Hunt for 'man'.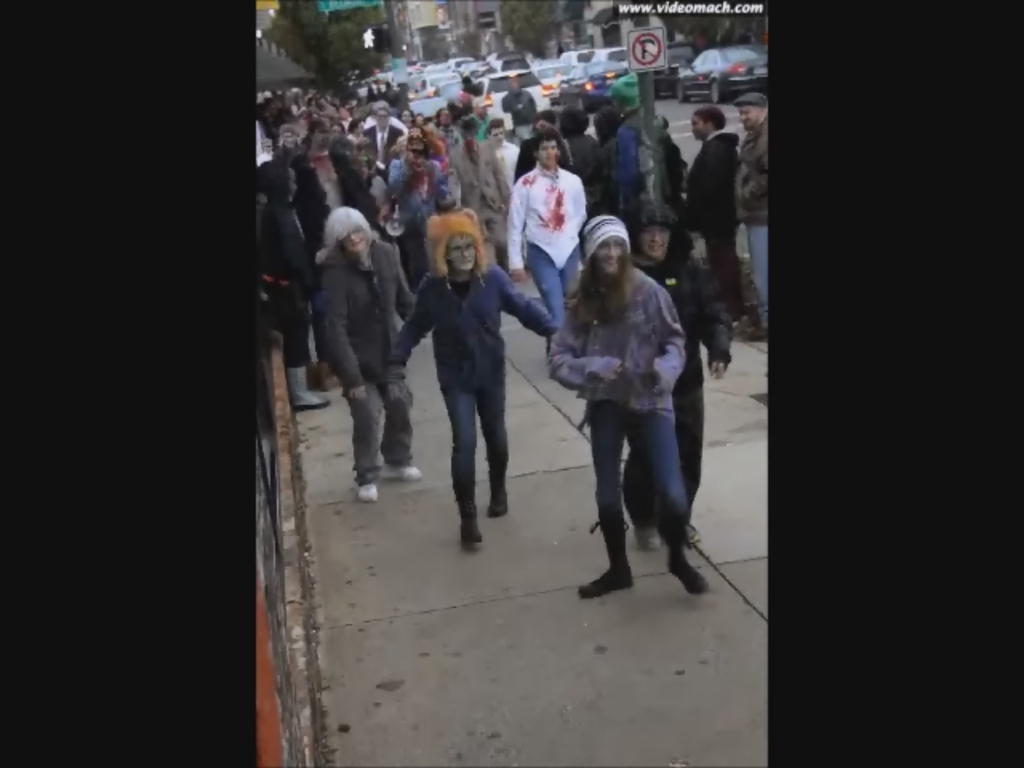
Hunted down at 414, 195, 541, 547.
